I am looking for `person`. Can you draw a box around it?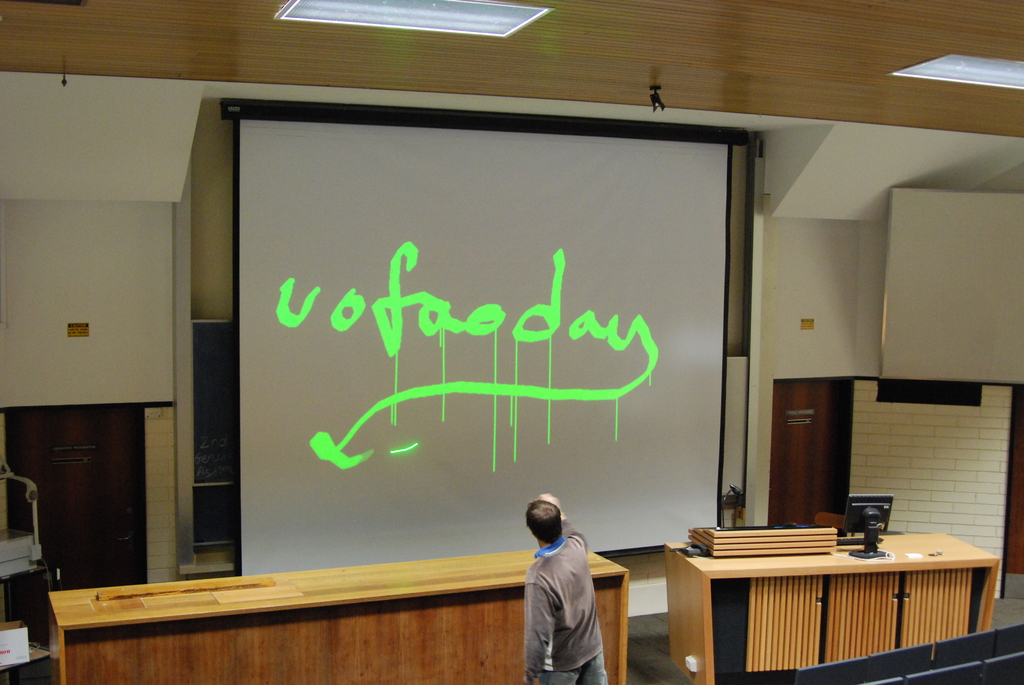
Sure, the bounding box is <box>517,484,618,682</box>.
